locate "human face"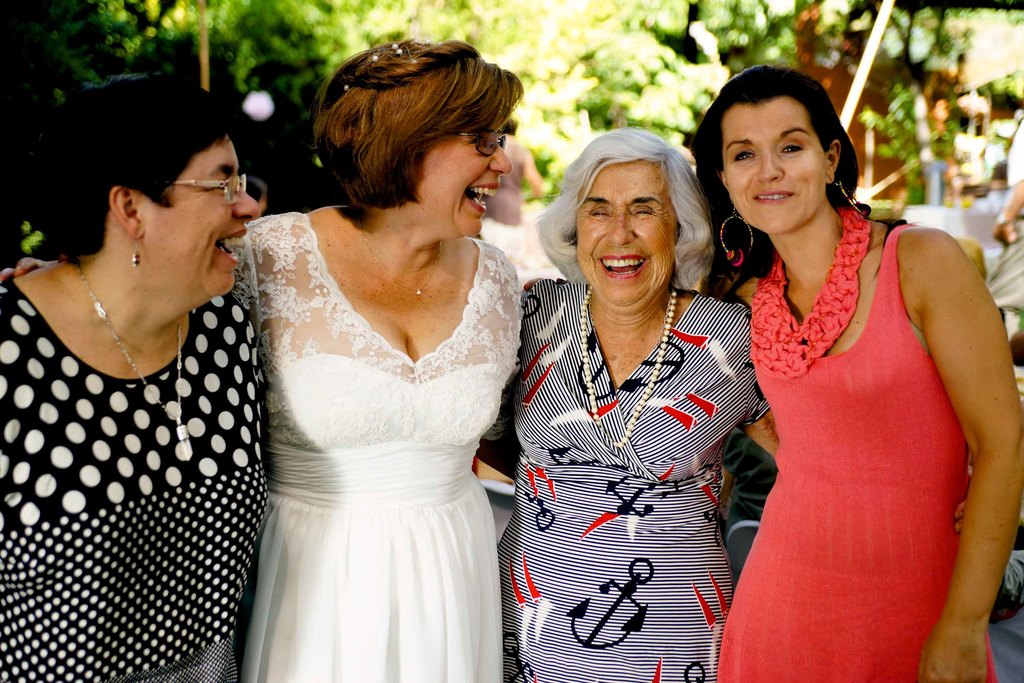
[left=566, top=158, right=673, bottom=311]
